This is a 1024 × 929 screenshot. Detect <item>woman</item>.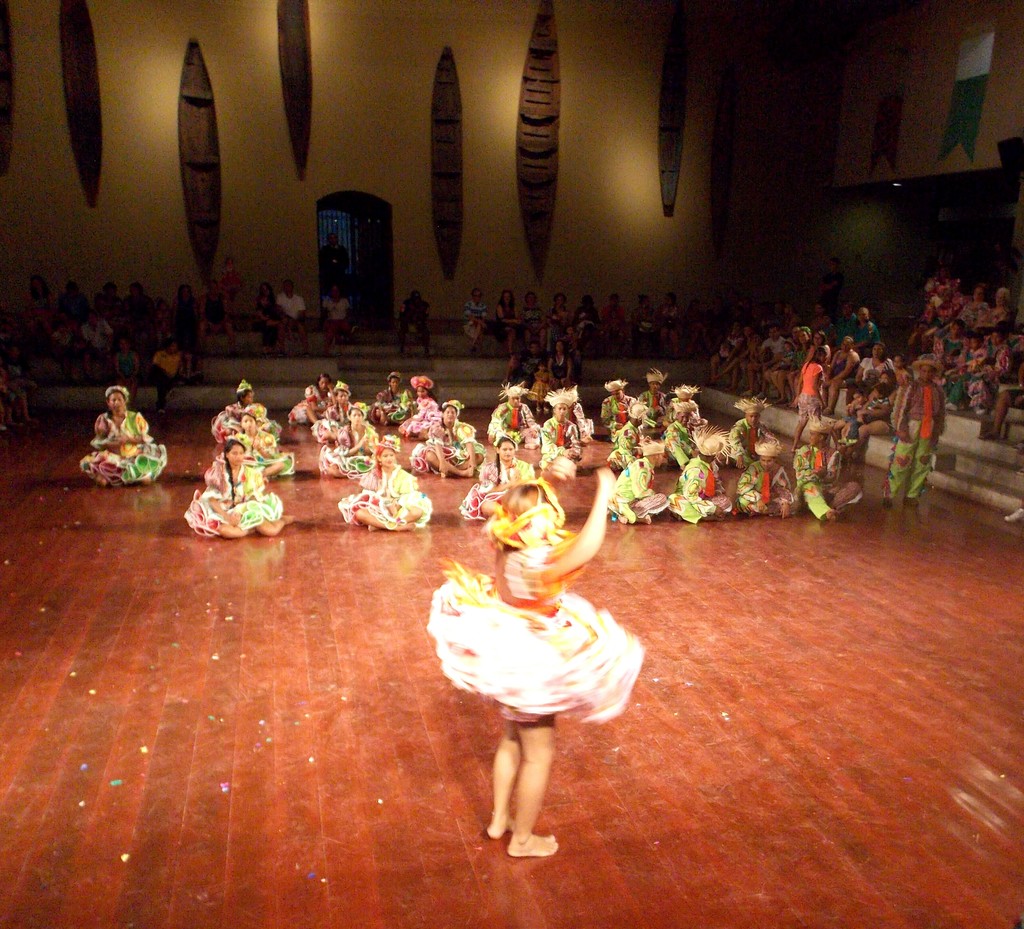
221:405:299:486.
